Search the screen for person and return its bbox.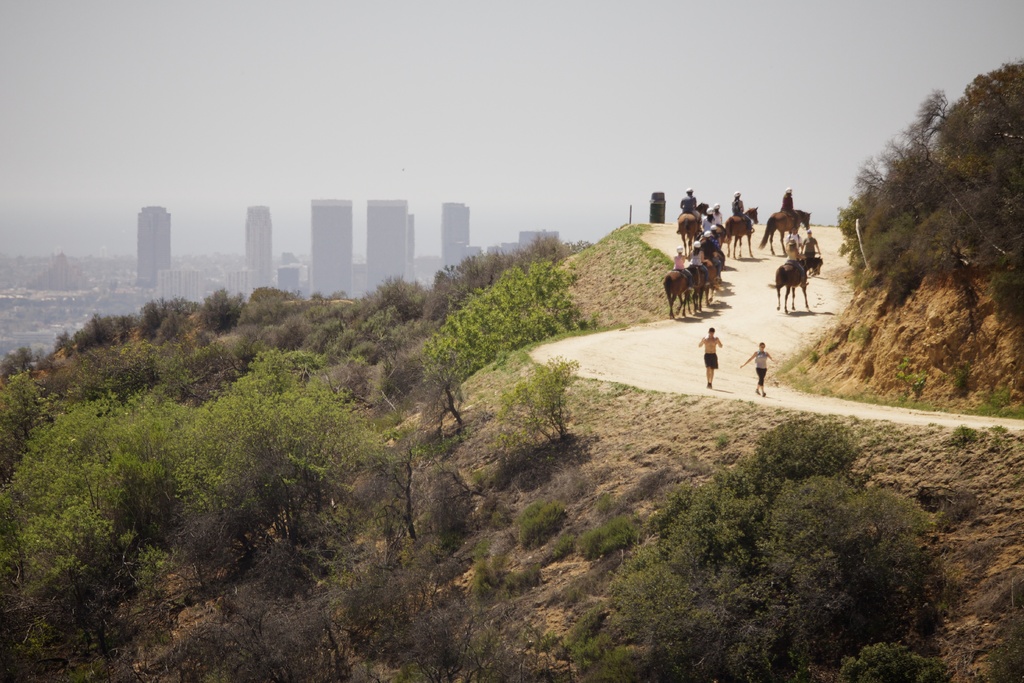
Found: rect(702, 232, 721, 278).
